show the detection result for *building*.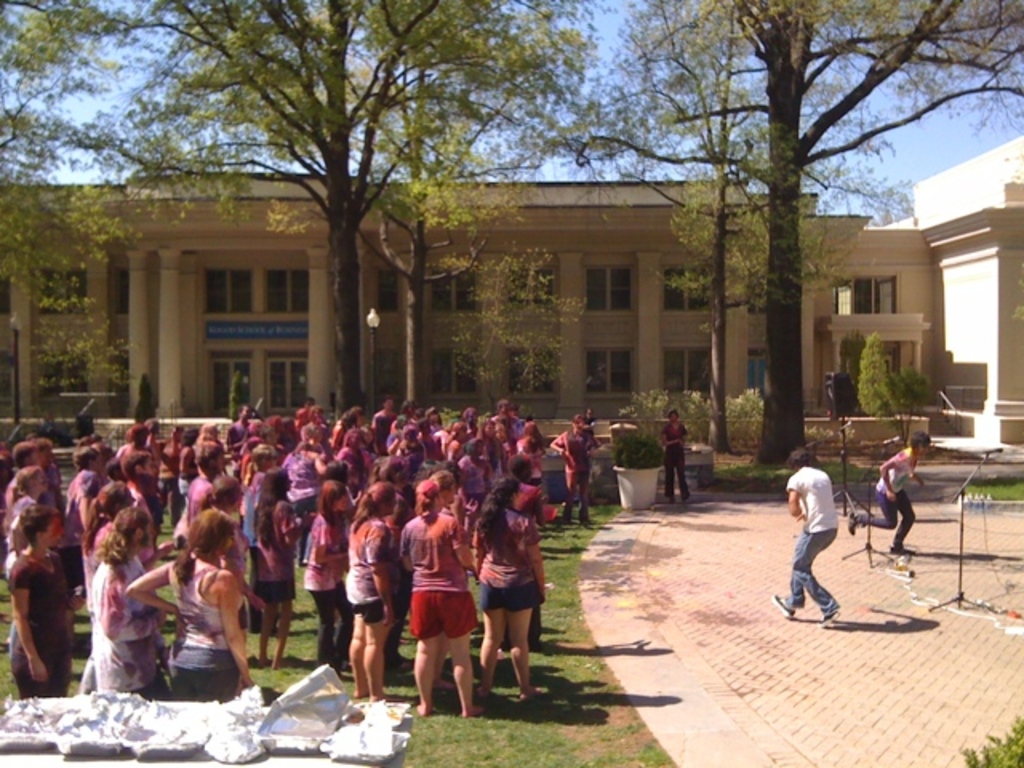
bbox=(2, 131, 1022, 443).
